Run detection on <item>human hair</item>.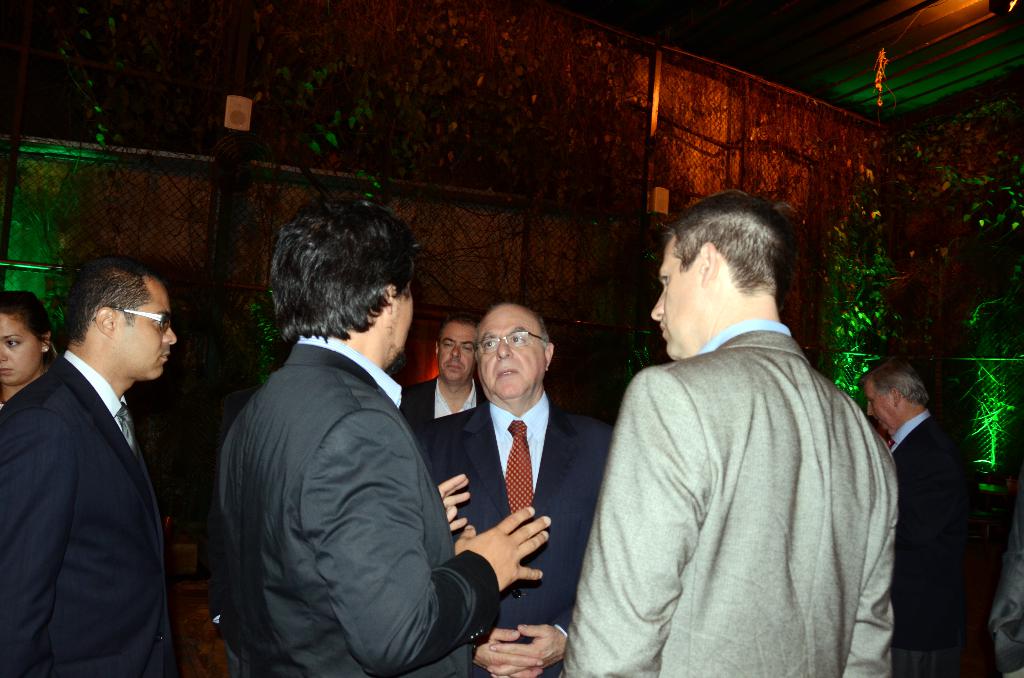
Result: detection(65, 243, 168, 343).
